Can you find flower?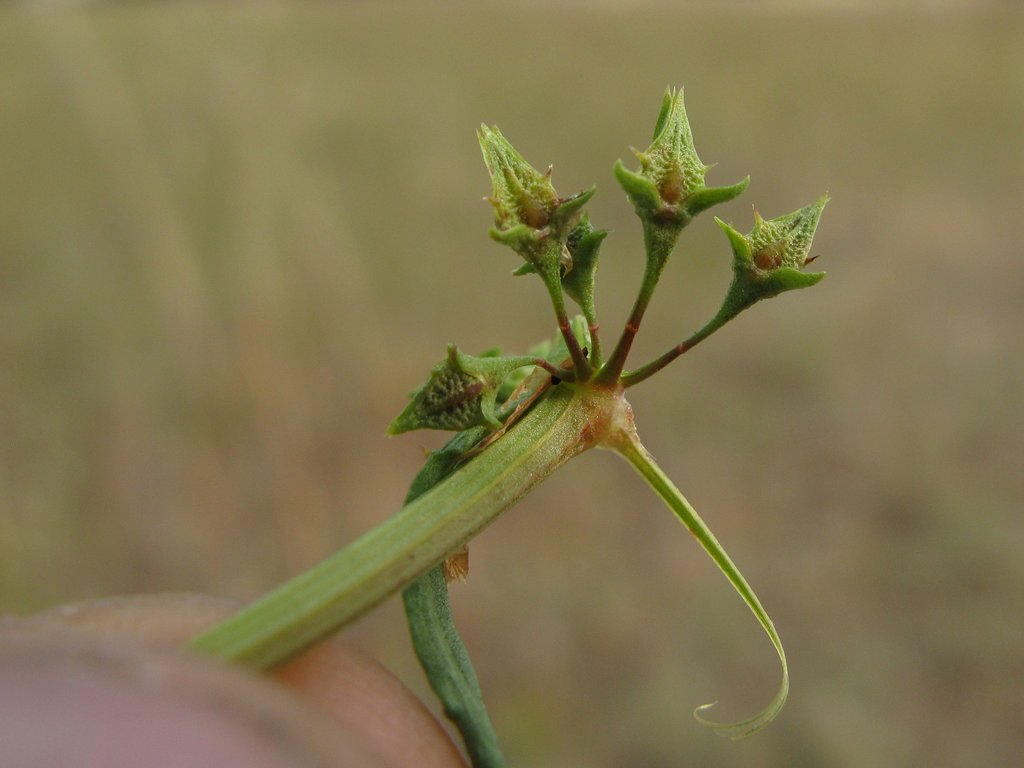
Yes, bounding box: <box>708,177,828,324</box>.
